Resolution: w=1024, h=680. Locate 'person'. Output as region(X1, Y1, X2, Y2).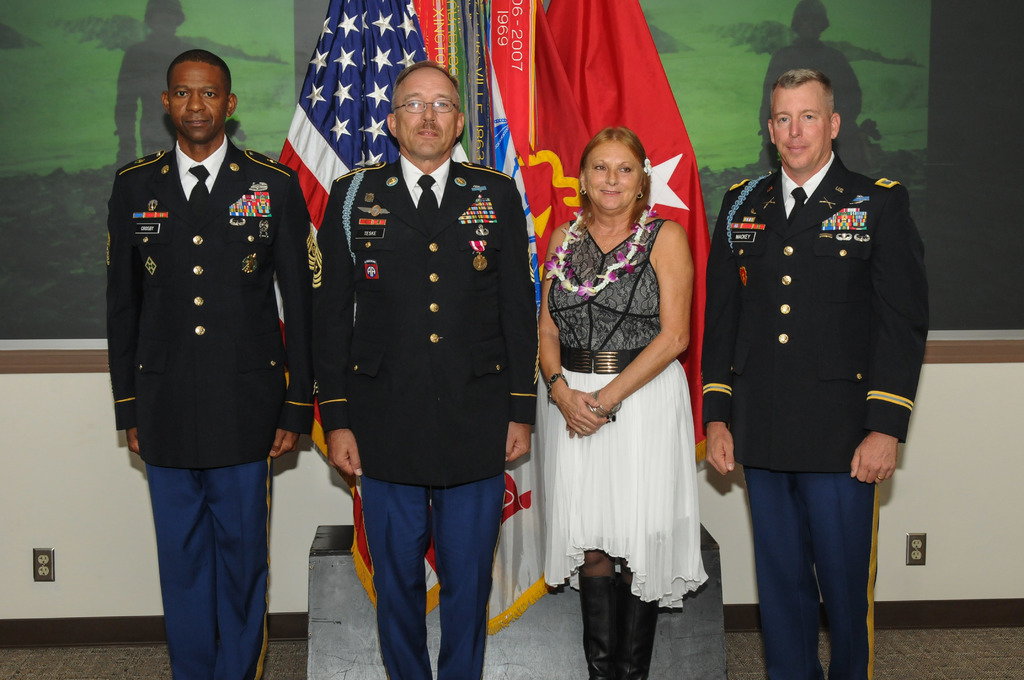
region(538, 126, 698, 679).
